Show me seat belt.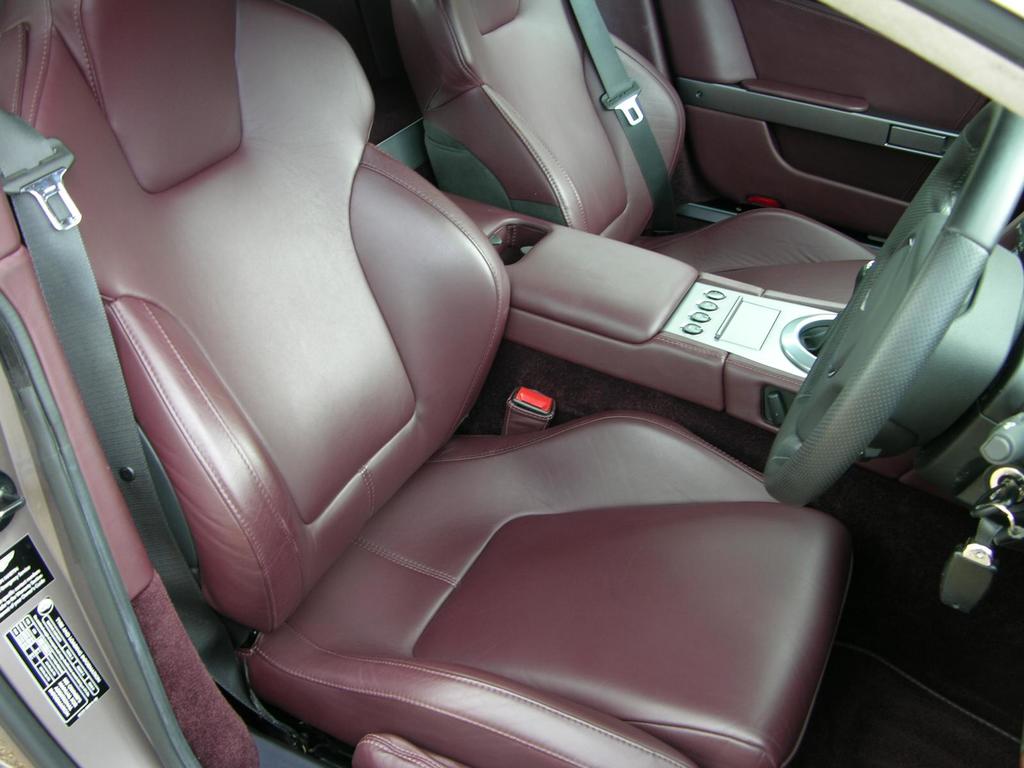
seat belt is here: 0/109/294/731.
